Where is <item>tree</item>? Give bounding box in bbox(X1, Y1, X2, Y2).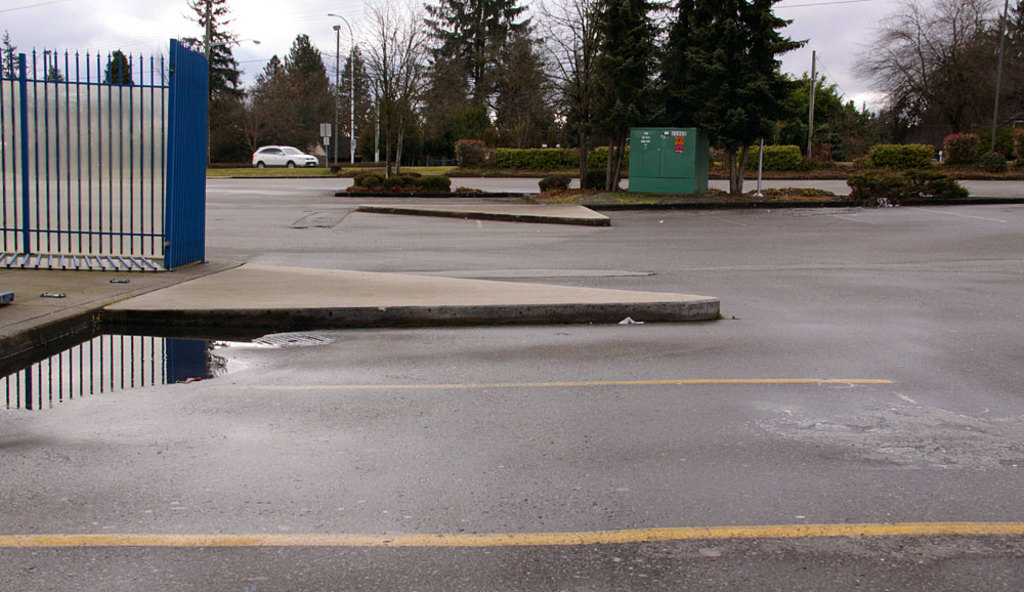
bbox(340, 40, 381, 162).
